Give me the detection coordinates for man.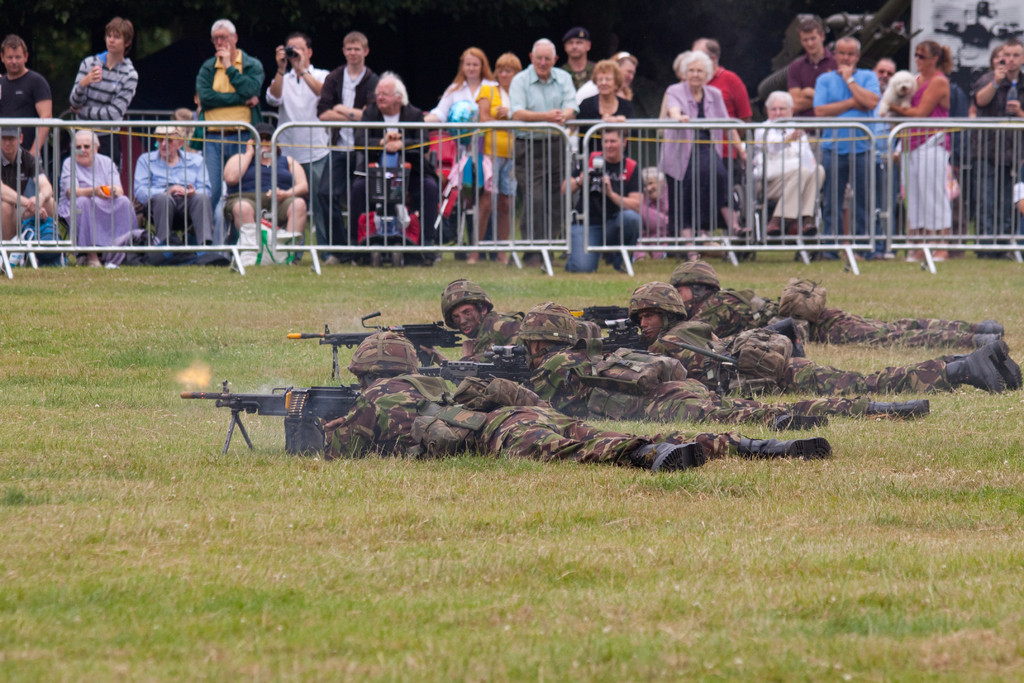
(668,259,1005,348).
